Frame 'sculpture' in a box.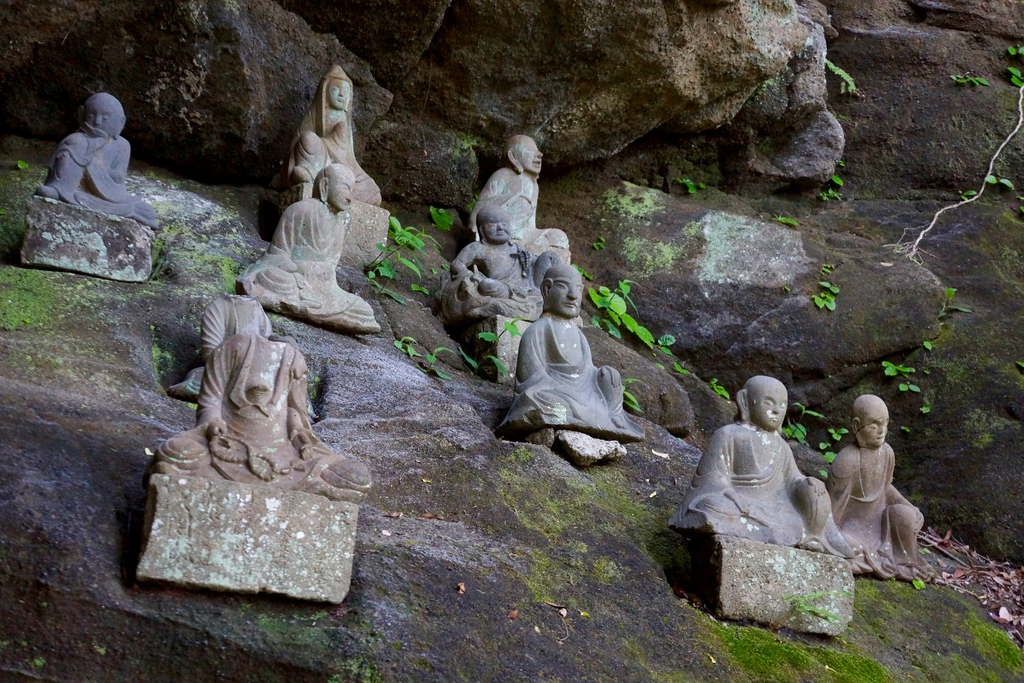
rect(40, 90, 167, 240).
